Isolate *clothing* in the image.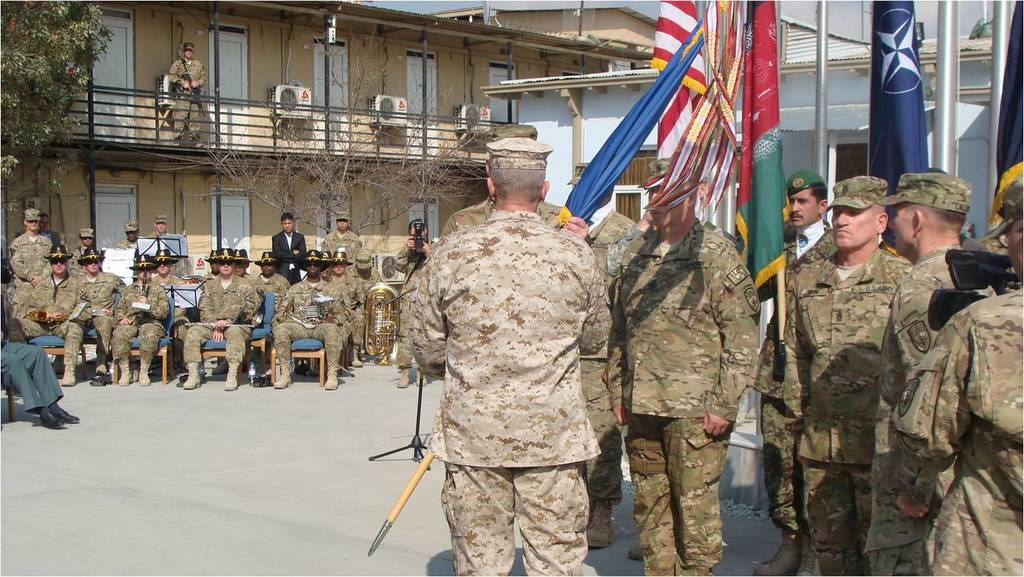
Isolated region: 118, 286, 169, 354.
